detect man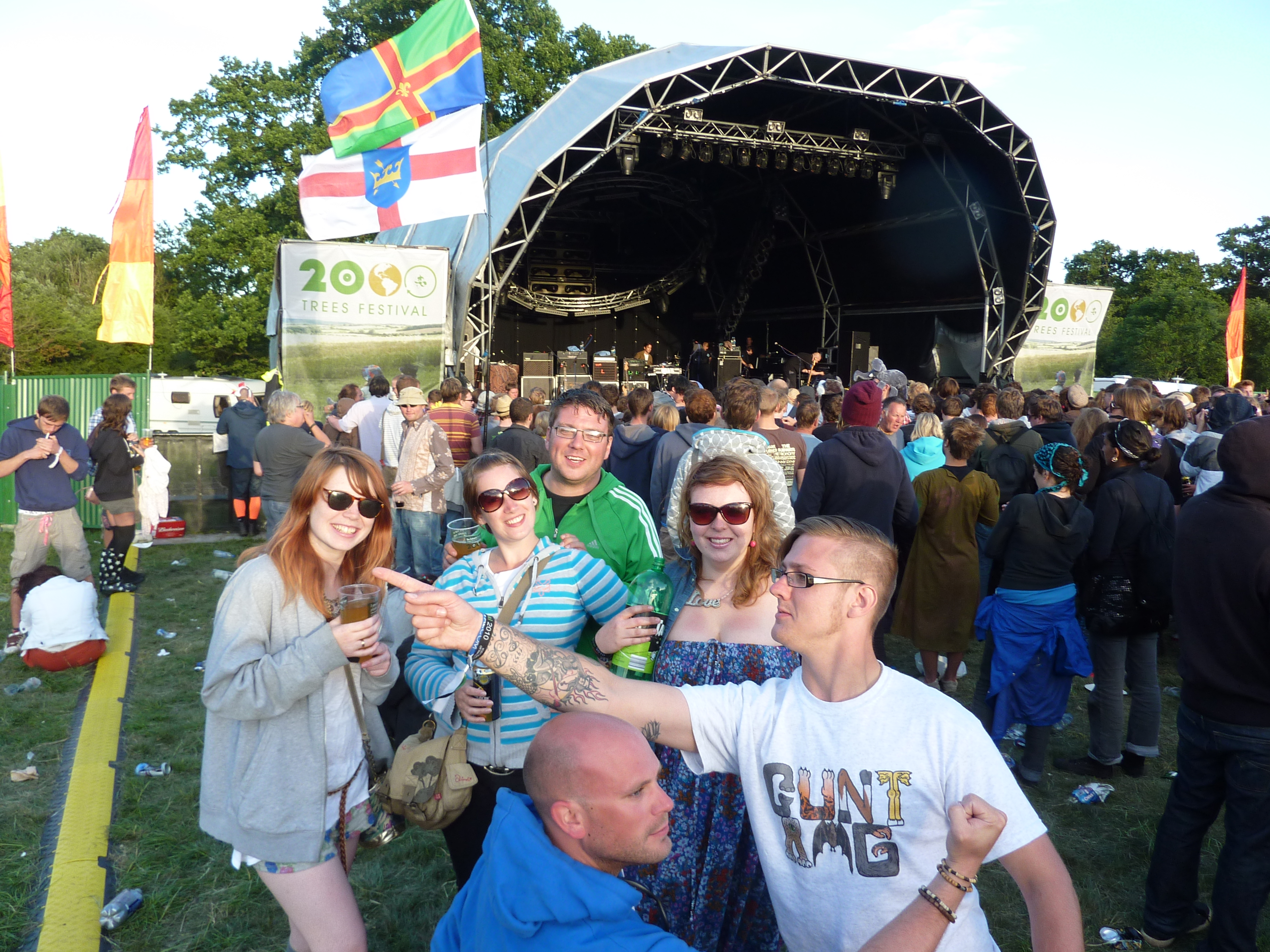
{"left": 88, "top": 136, "right": 115, "bottom": 189}
